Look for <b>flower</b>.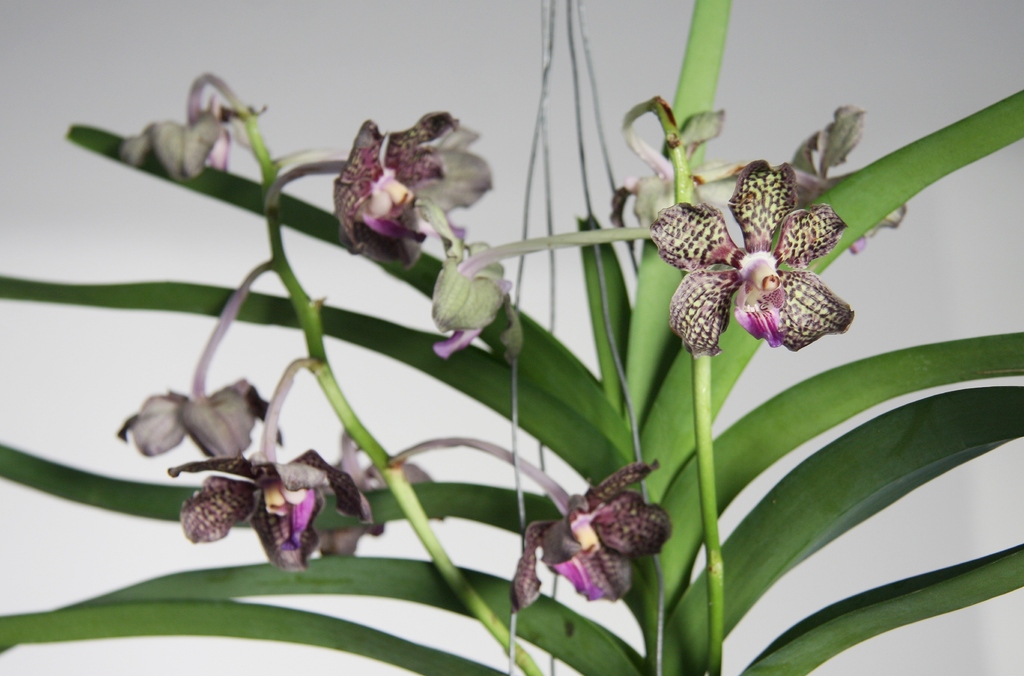
Found: {"left": 774, "top": 101, "right": 910, "bottom": 255}.
